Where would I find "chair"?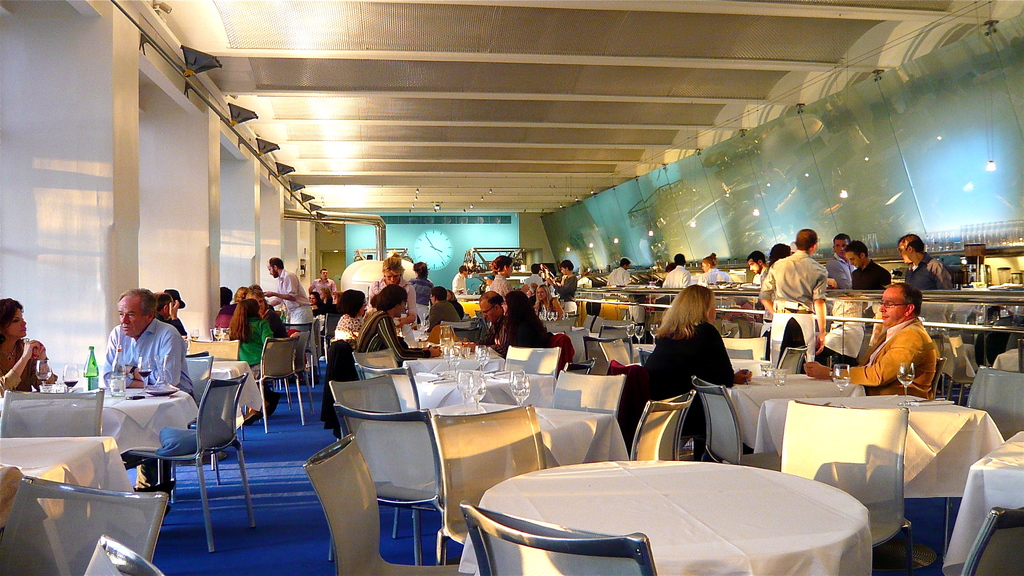
At detection(356, 361, 423, 411).
